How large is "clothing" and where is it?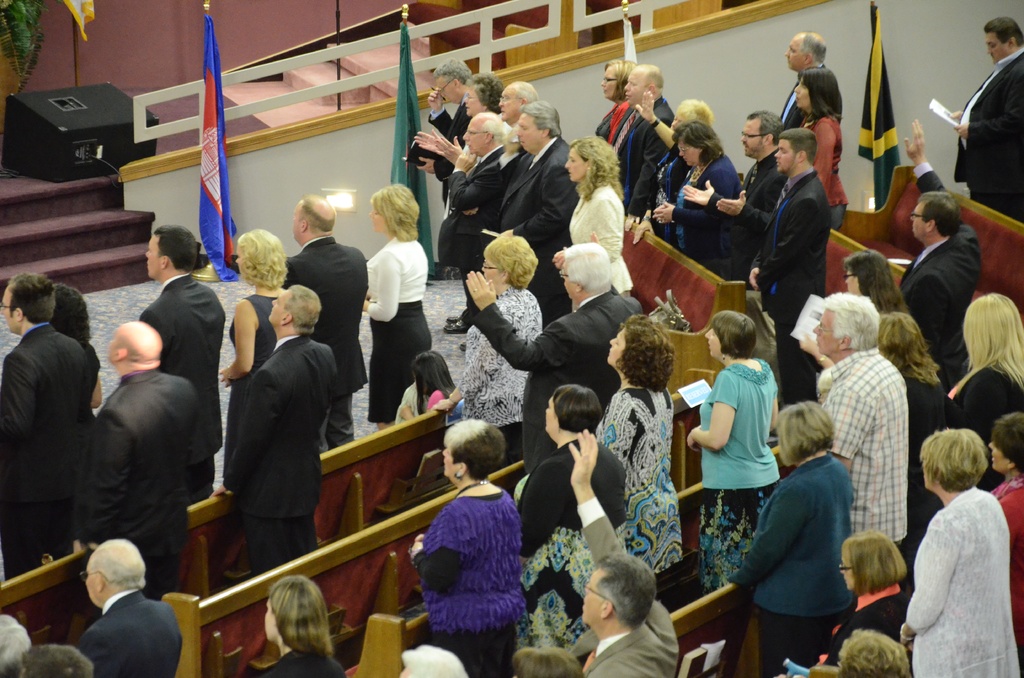
Bounding box: <bbox>428, 393, 442, 411</bbox>.
